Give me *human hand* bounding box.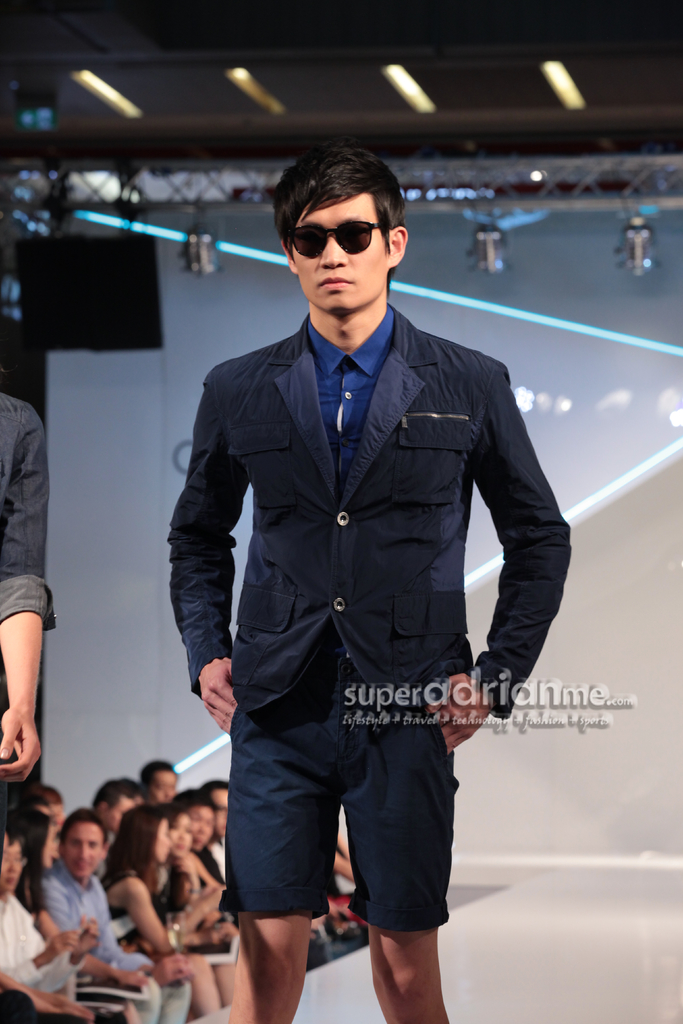
<box>210,920,236,950</box>.
